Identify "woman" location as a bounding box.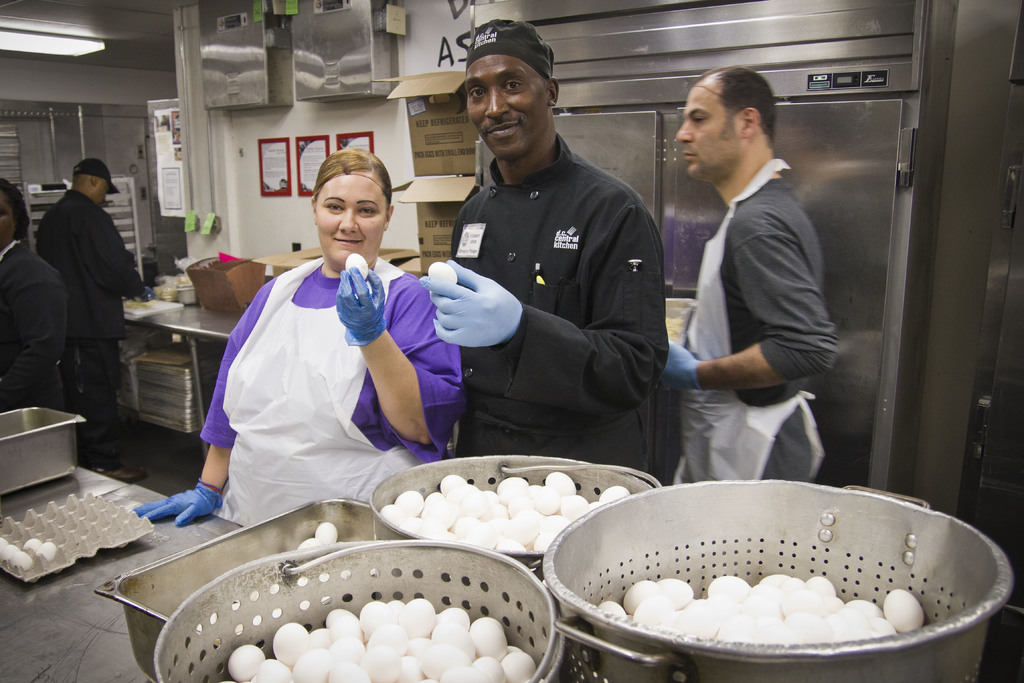
<box>189,150,460,525</box>.
